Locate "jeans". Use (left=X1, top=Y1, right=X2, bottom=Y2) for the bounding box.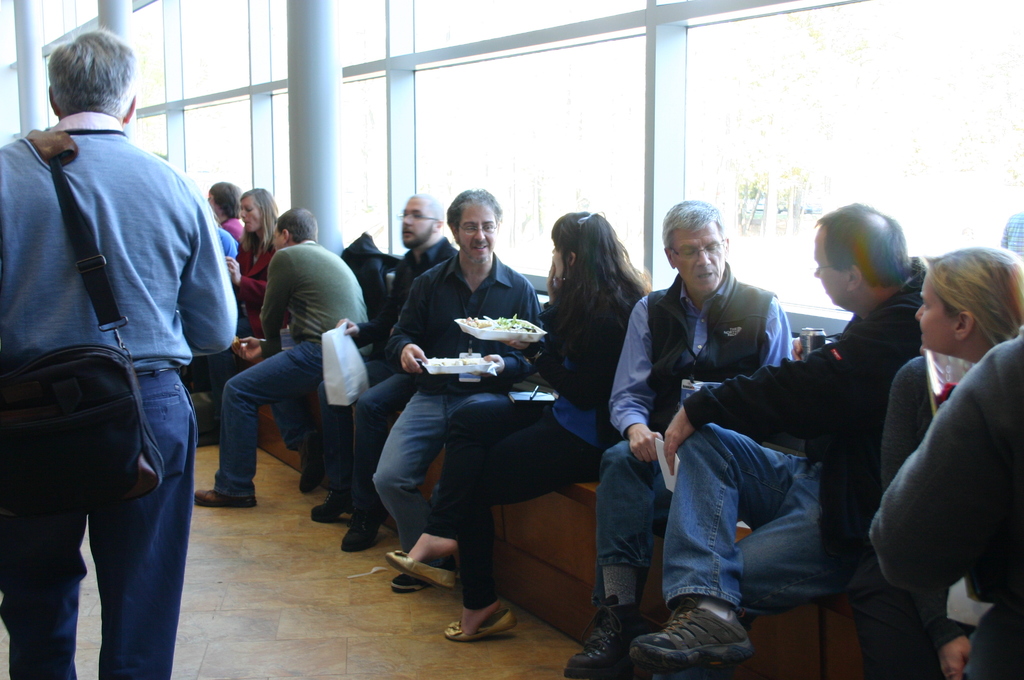
(left=661, top=416, right=830, bottom=603).
